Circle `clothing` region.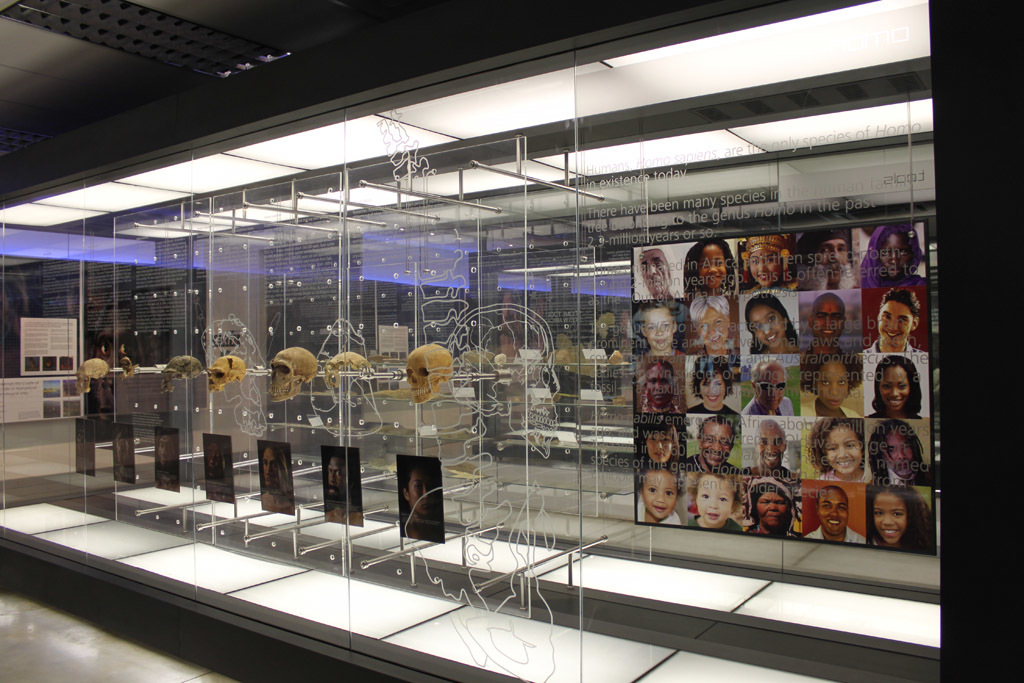
Region: BBox(862, 225, 931, 285).
